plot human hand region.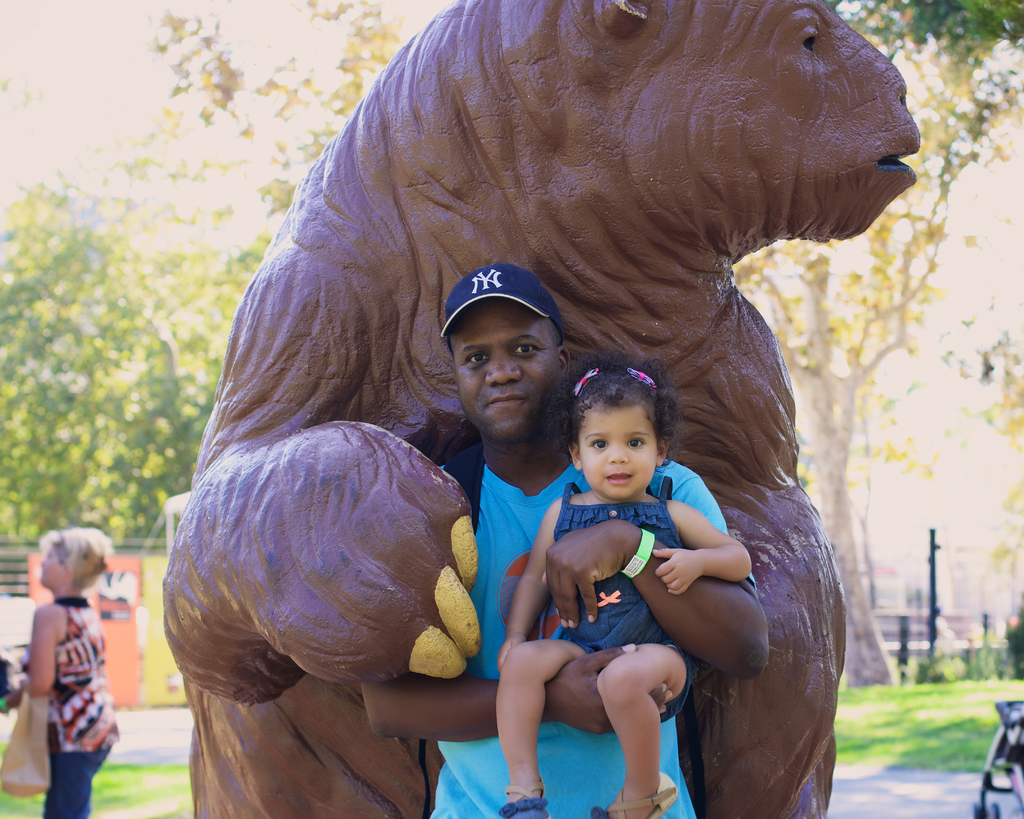
Plotted at box=[548, 642, 673, 736].
